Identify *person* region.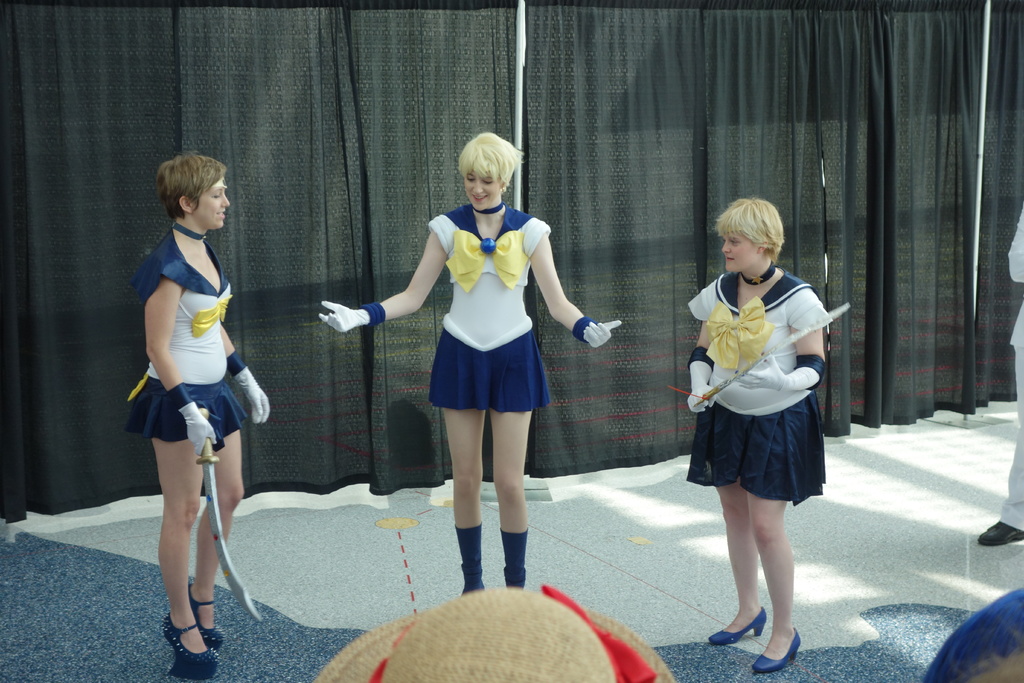
Region: 312,128,622,593.
